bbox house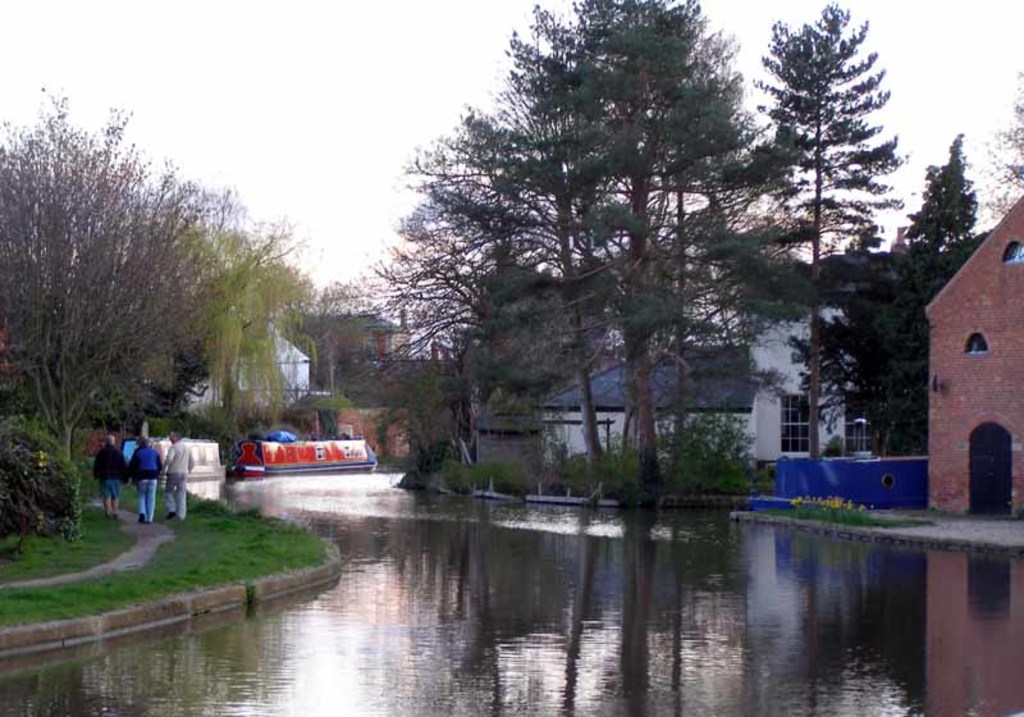
l=330, t=357, r=463, b=449
